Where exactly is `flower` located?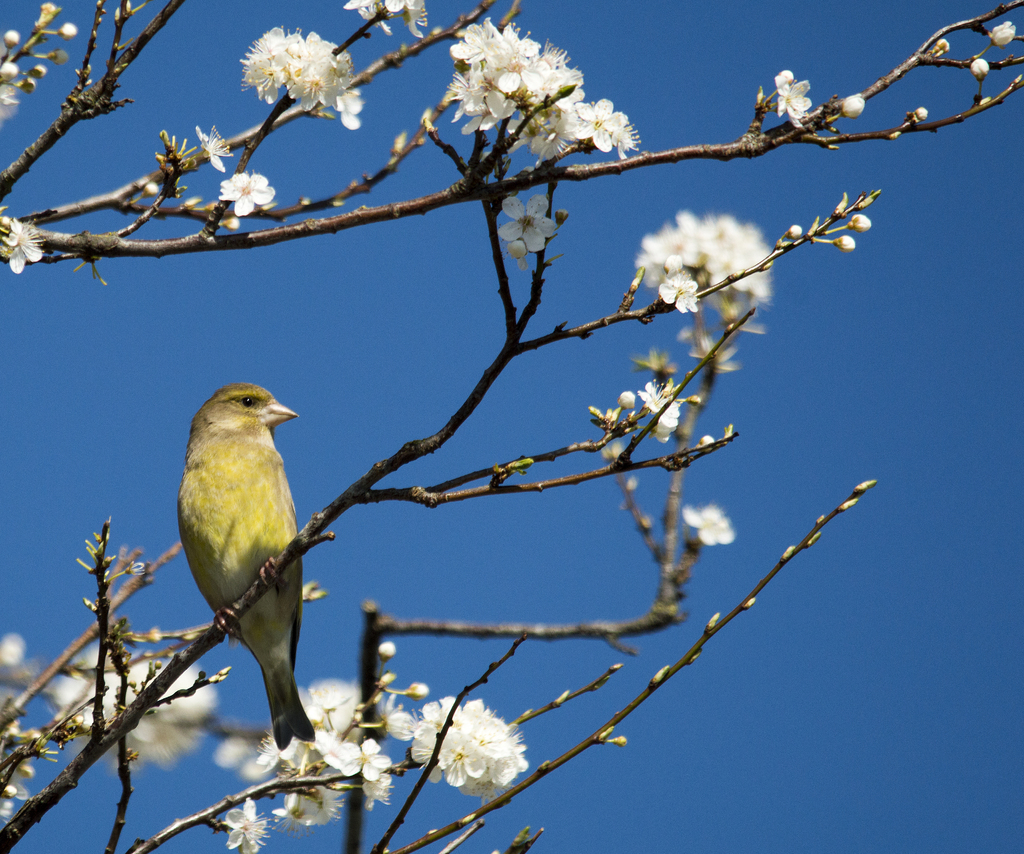
Its bounding box is pyautogui.locateOnScreen(653, 398, 682, 441).
